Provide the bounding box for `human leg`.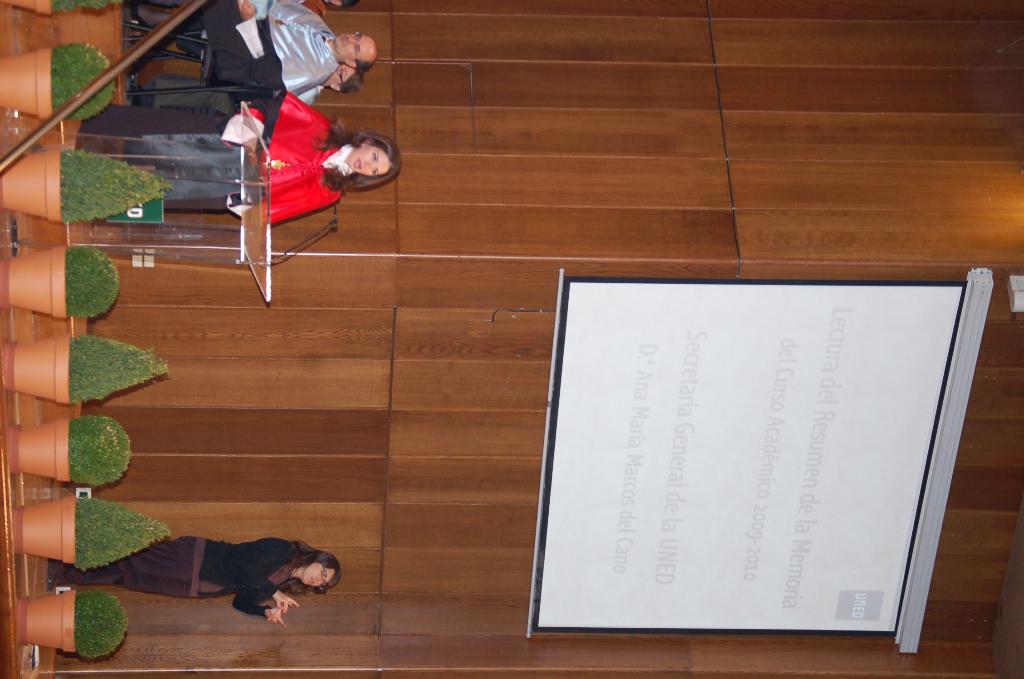
bbox(47, 537, 203, 593).
